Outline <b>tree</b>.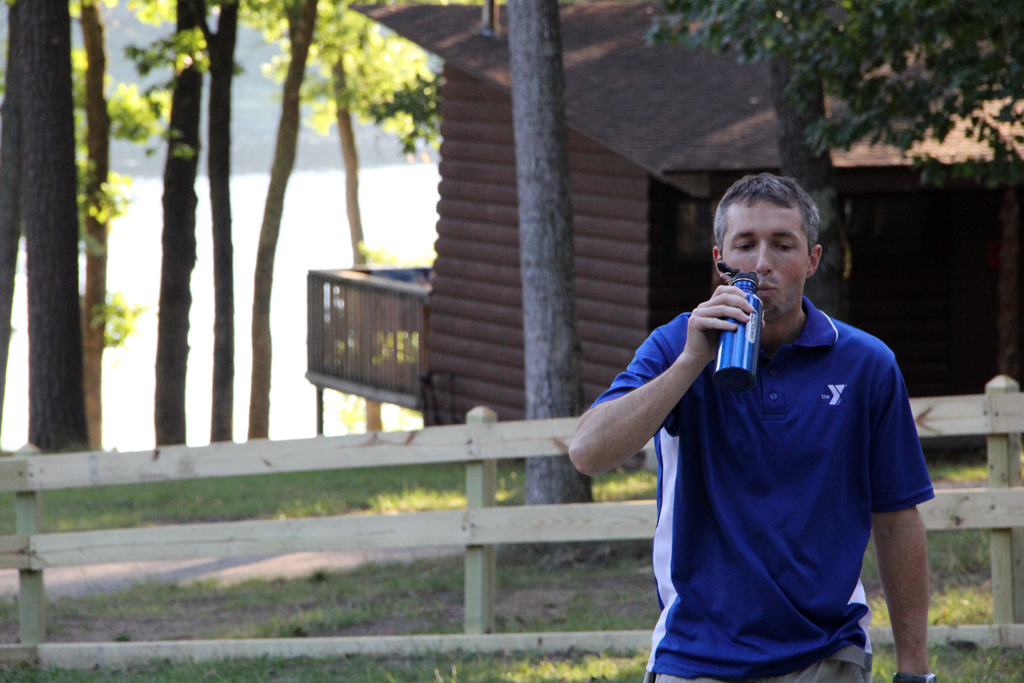
Outline: pyautogui.locateOnScreen(505, 0, 562, 511).
